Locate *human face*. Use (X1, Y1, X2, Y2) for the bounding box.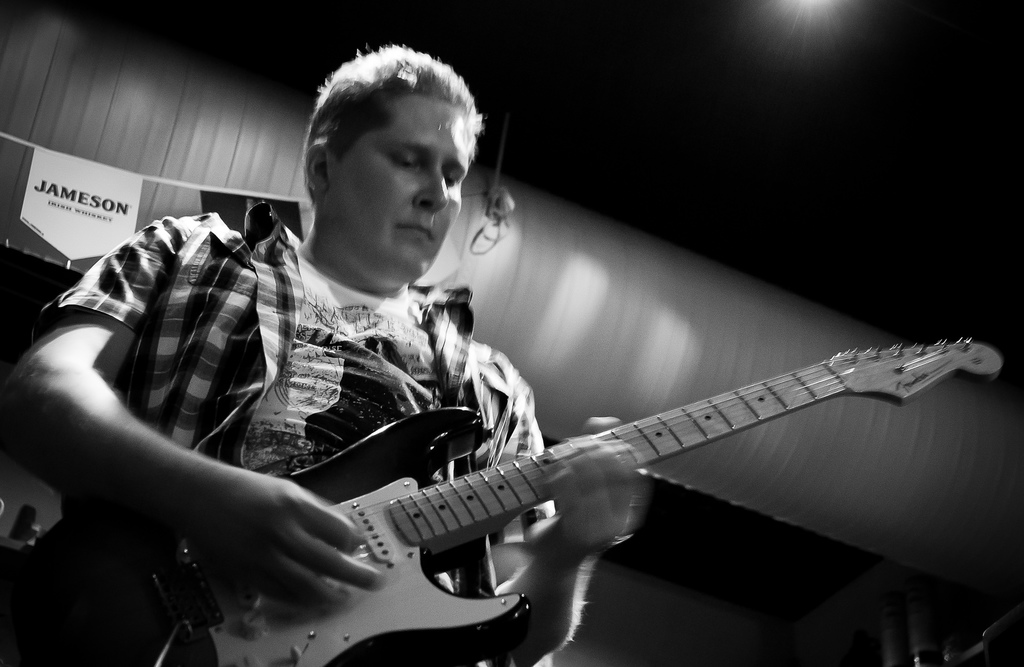
(325, 98, 471, 281).
